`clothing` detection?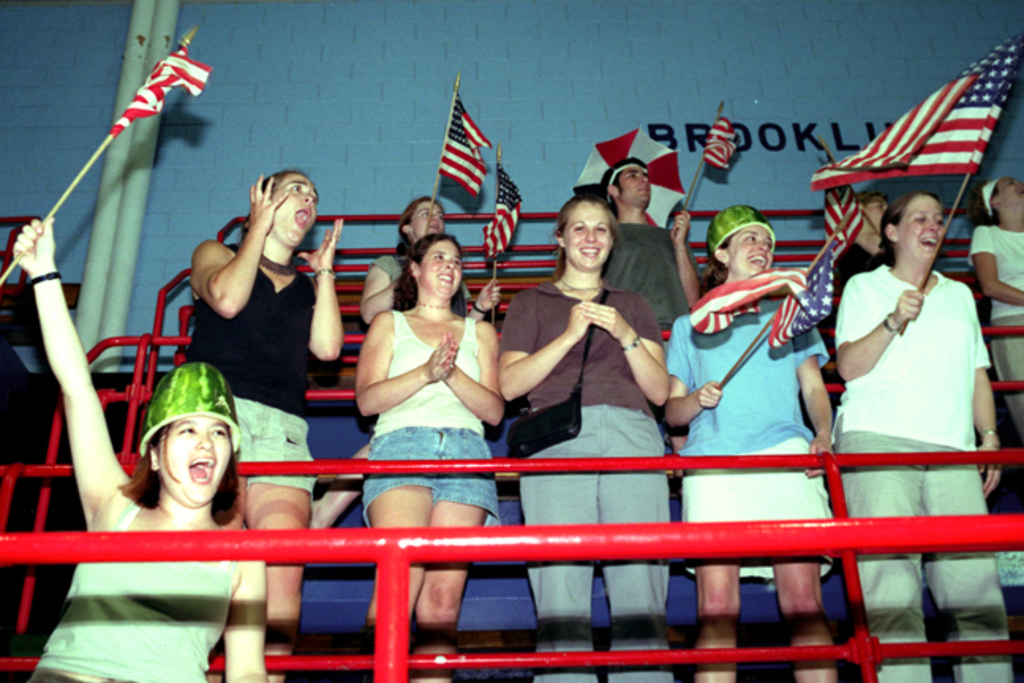
detection(838, 239, 991, 681)
